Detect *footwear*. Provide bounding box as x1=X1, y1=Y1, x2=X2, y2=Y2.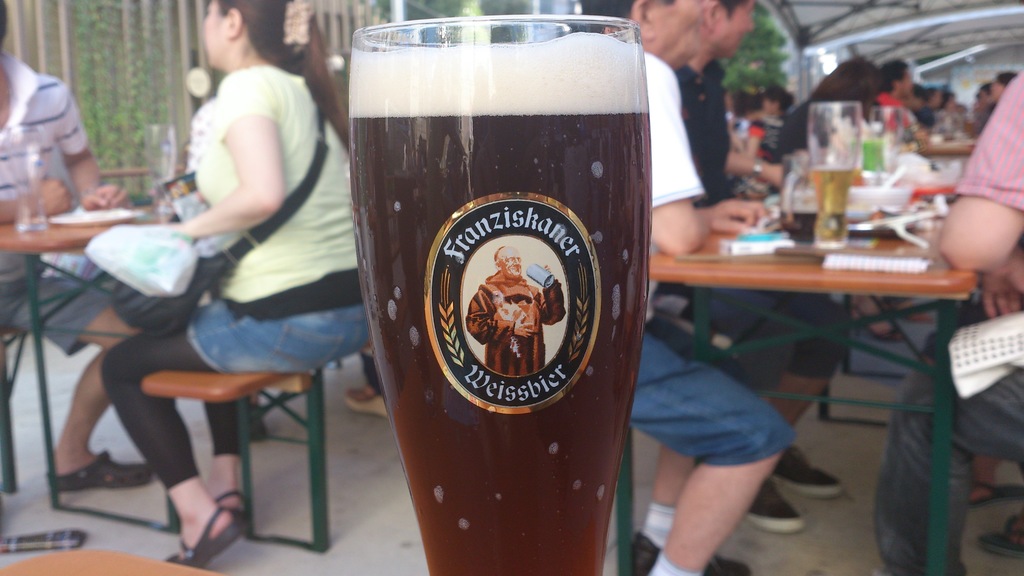
x1=237, y1=409, x2=271, y2=447.
